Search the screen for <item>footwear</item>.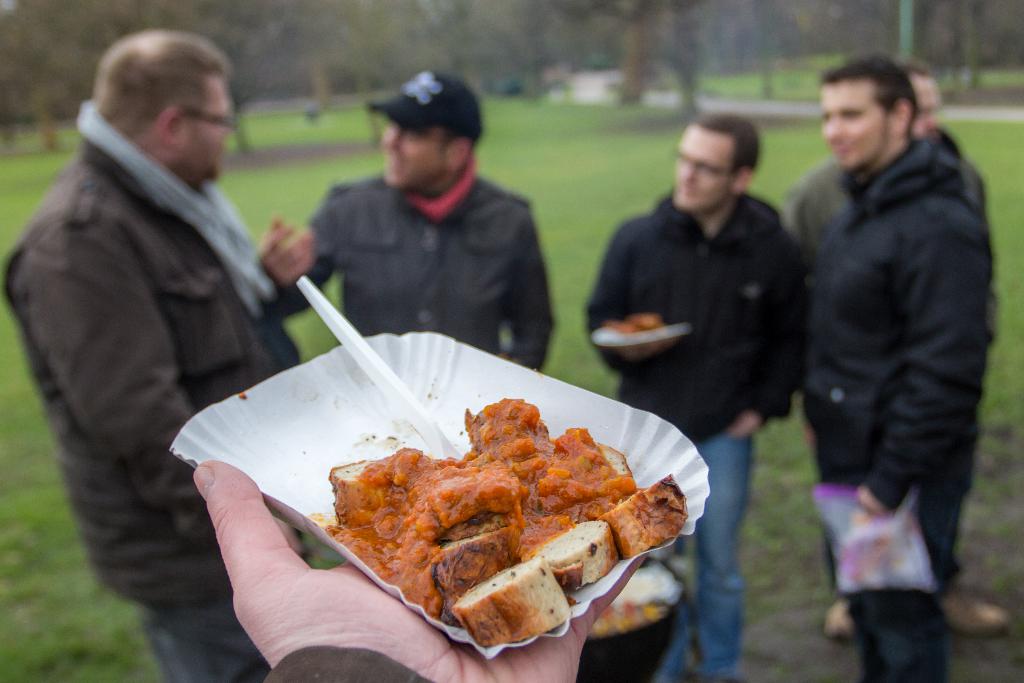
Found at 939,589,1009,639.
